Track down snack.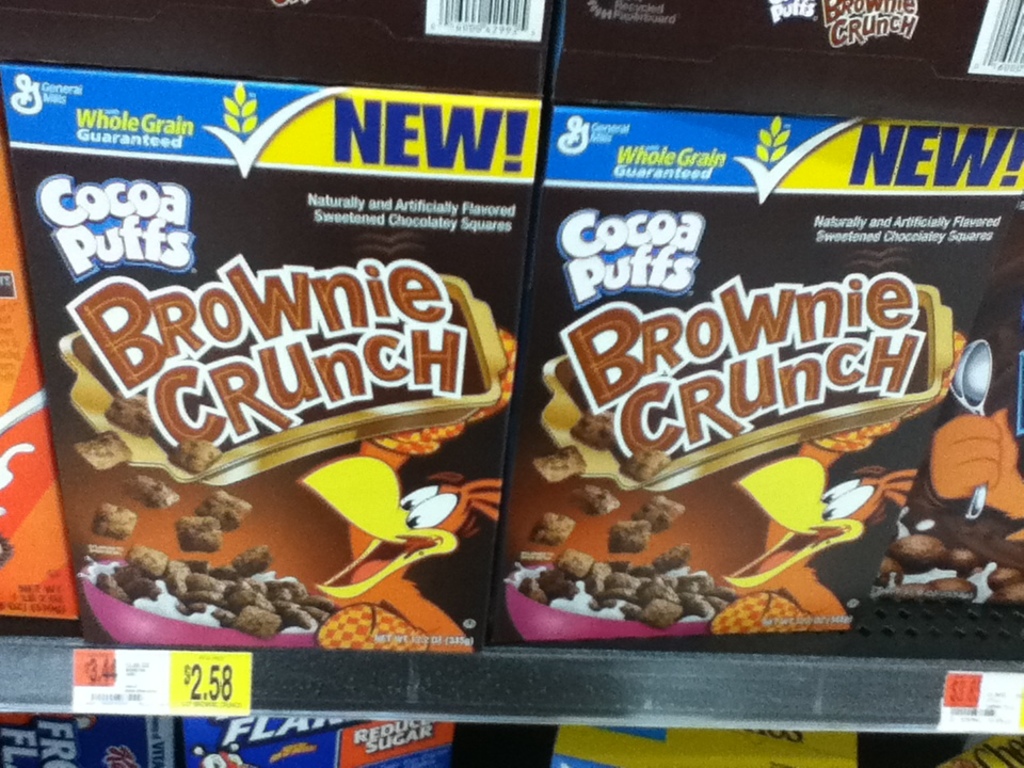
Tracked to {"left": 533, "top": 447, "right": 585, "bottom": 483}.
